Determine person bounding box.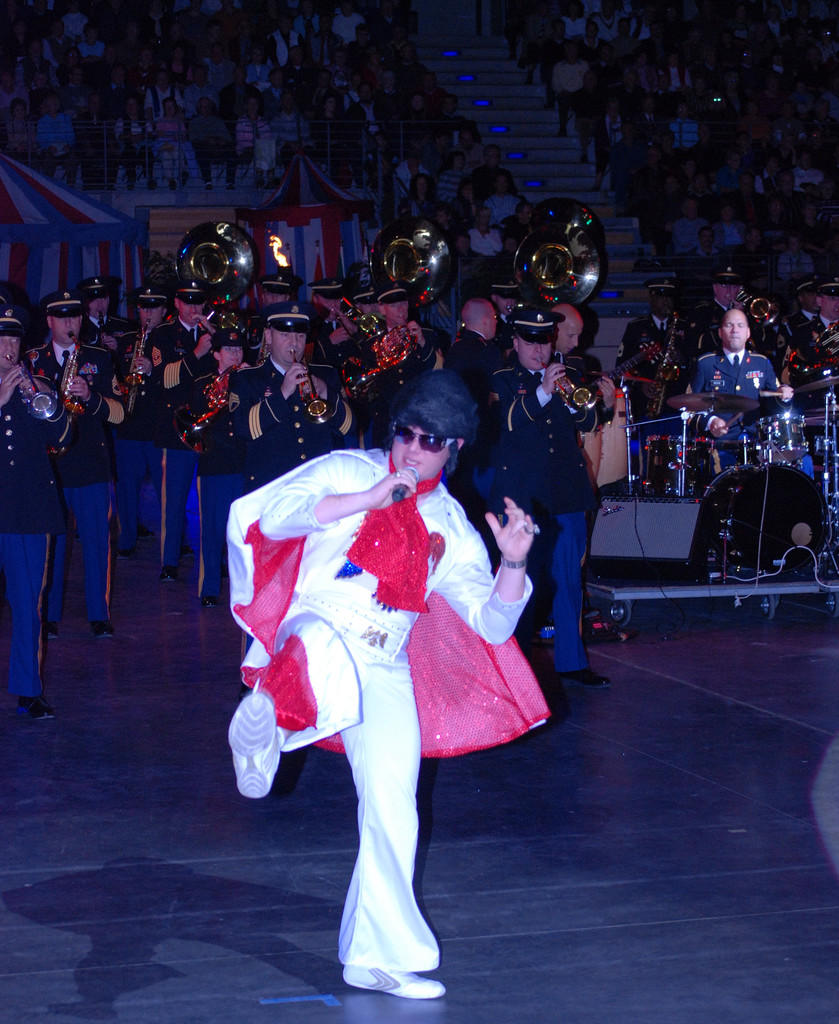
Determined: (left=0, top=295, right=68, bottom=720).
